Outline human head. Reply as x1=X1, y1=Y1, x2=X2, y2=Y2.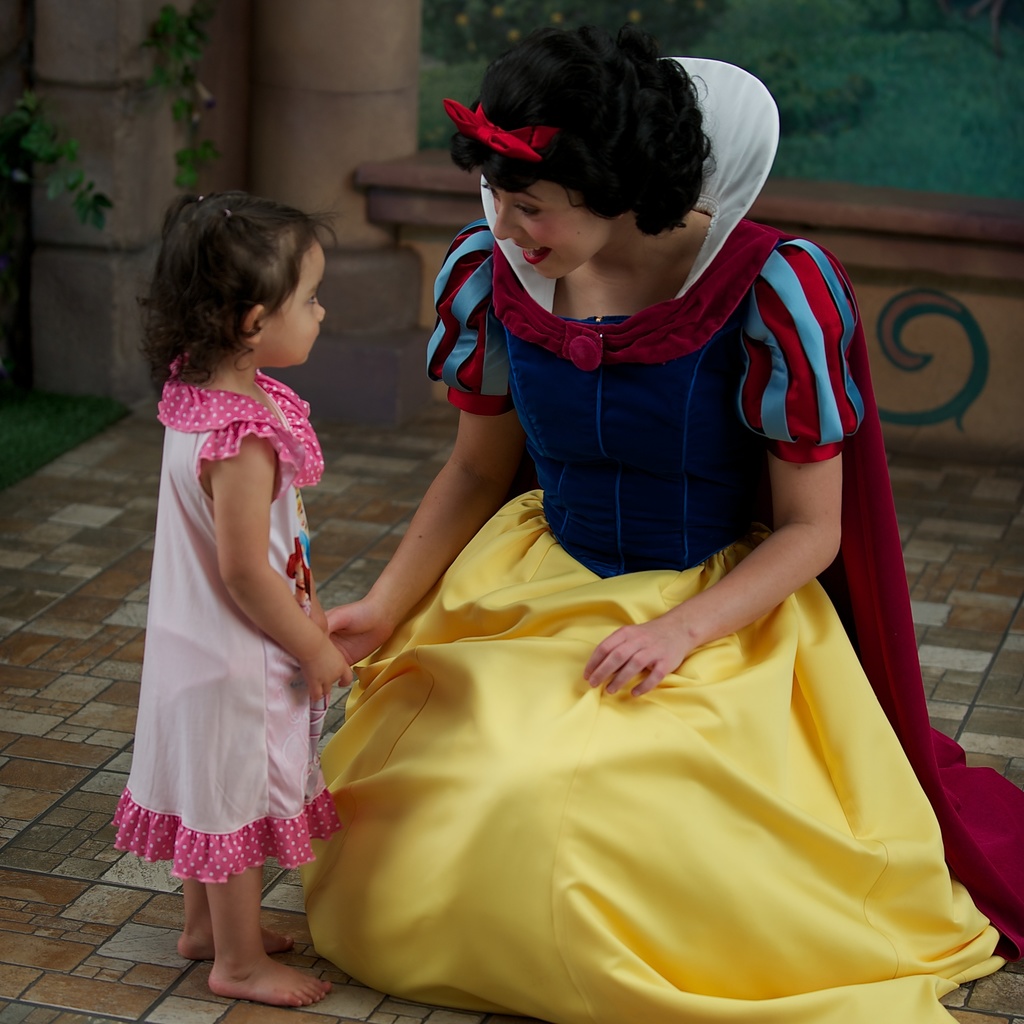
x1=453, y1=25, x2=694, y2=293.
